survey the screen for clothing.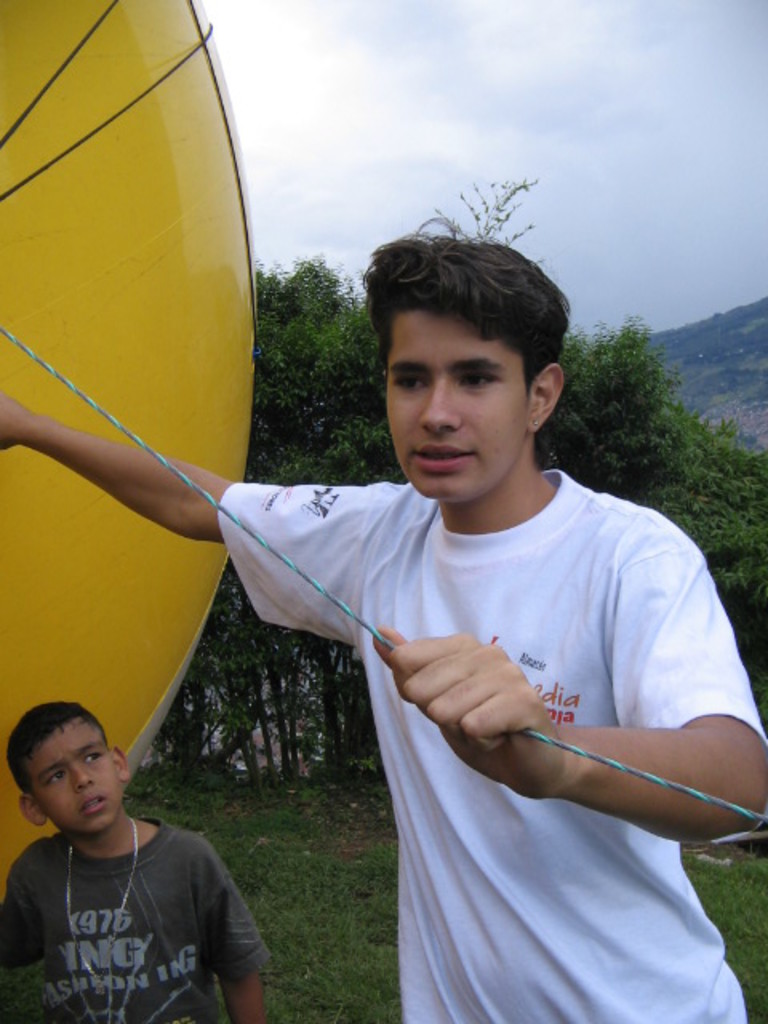
Survey found: [222, 459, 766, 1019].
